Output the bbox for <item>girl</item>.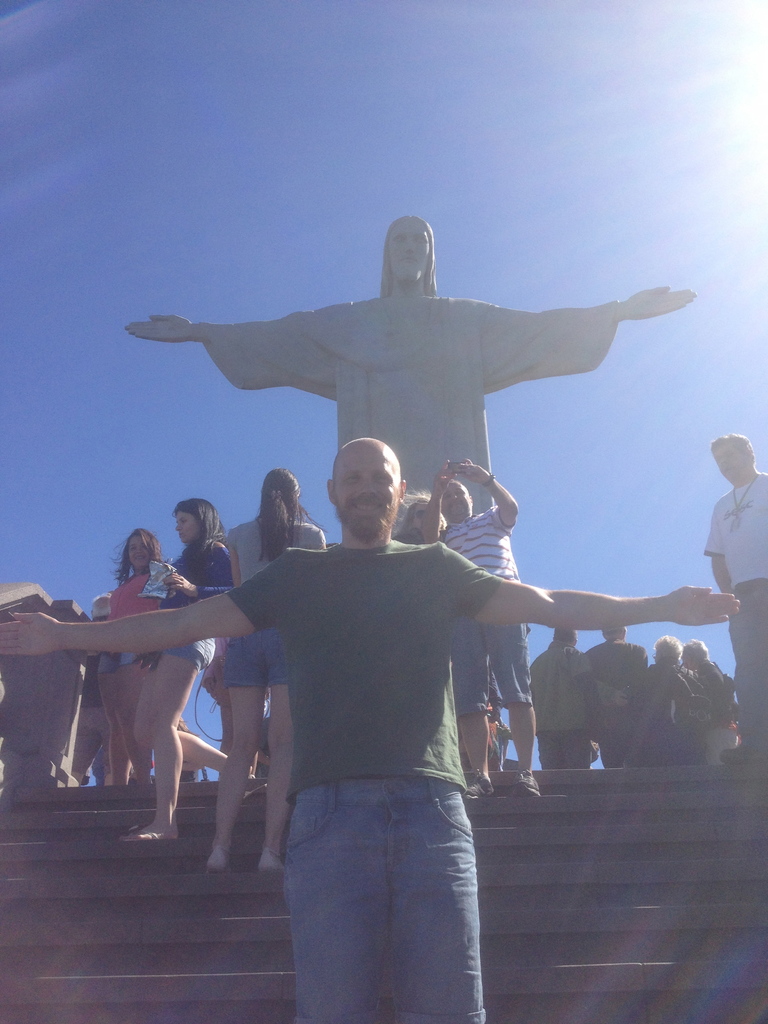
x1=95, y1=525, x2=170, y2=785.
